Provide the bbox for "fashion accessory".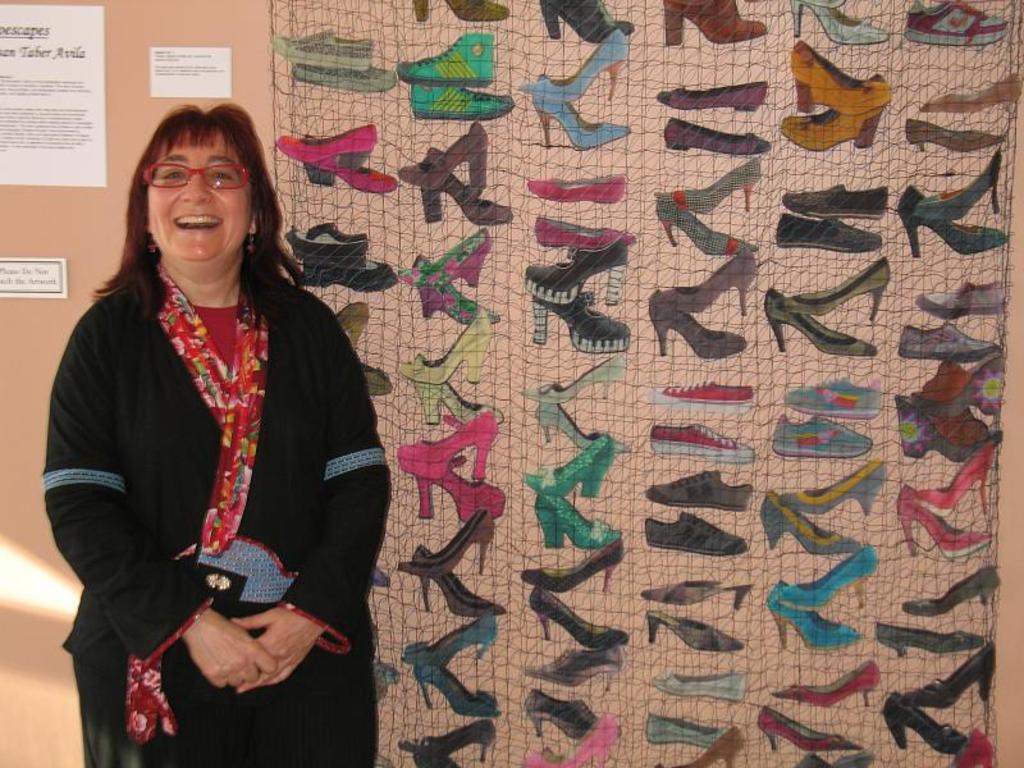
bbox(902, 114, 1002, 157).
